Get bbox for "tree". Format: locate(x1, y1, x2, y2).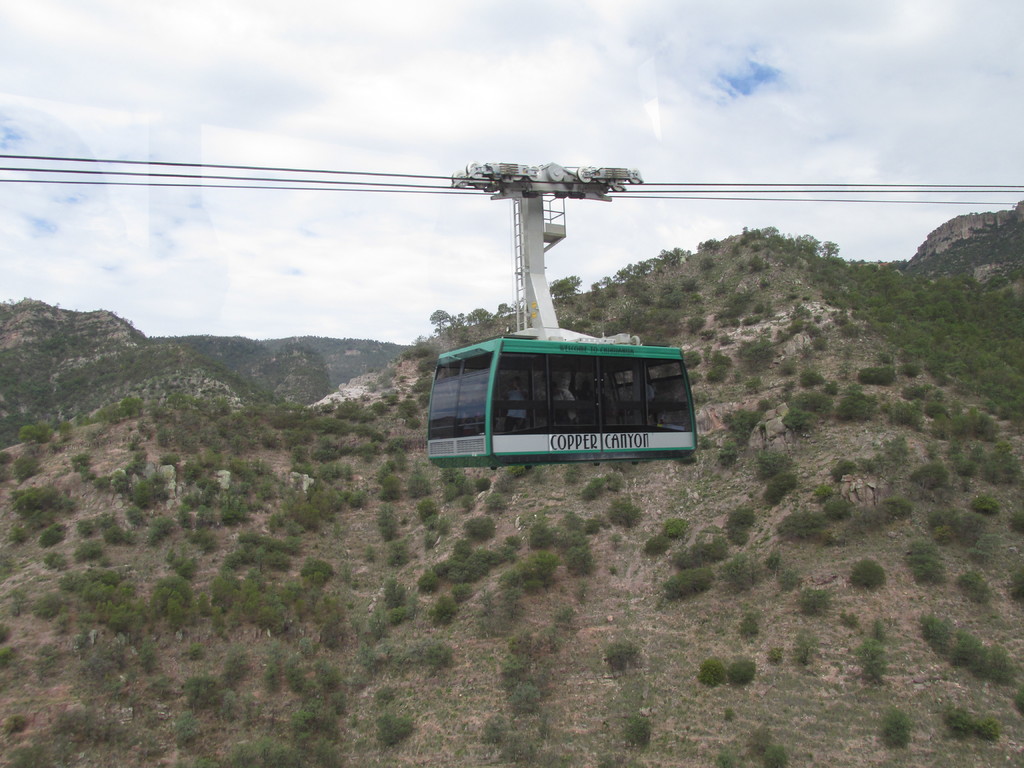
locate(737, 601, 763, 638).
